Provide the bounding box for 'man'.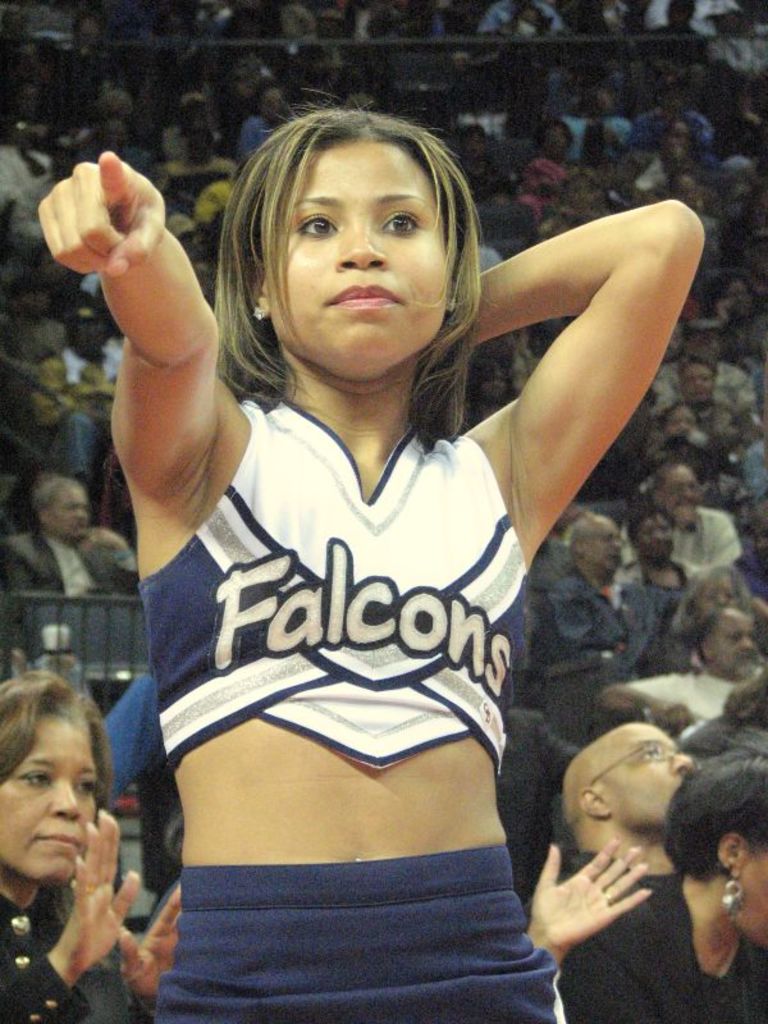
(x1=591, y1=604, x2=767, y2=730).
